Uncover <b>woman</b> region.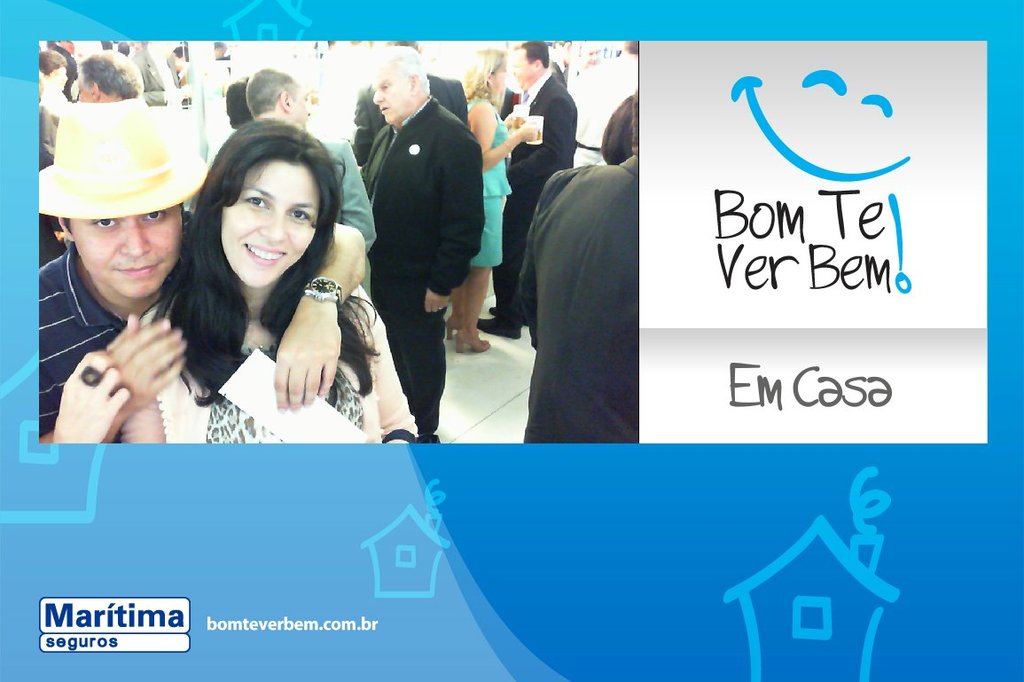
Uncovered: {"x1": 444, "y1": 43, "x2": 543, "y2": 357}.
